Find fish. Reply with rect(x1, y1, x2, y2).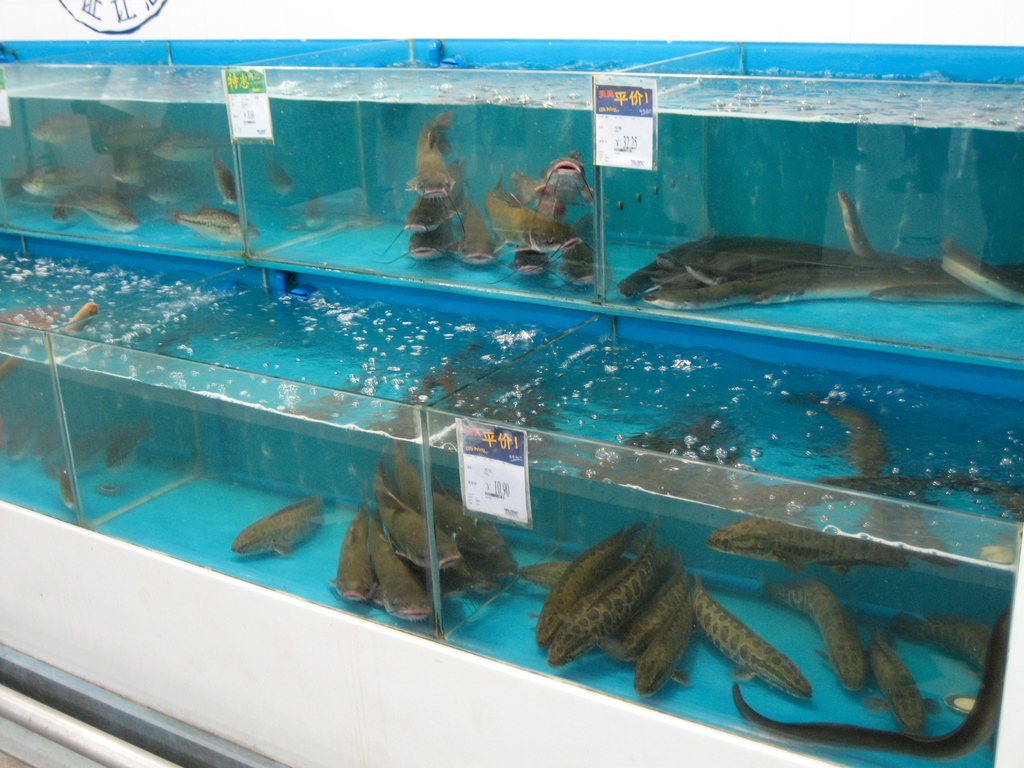
rect(39, 414, 70, 474).
